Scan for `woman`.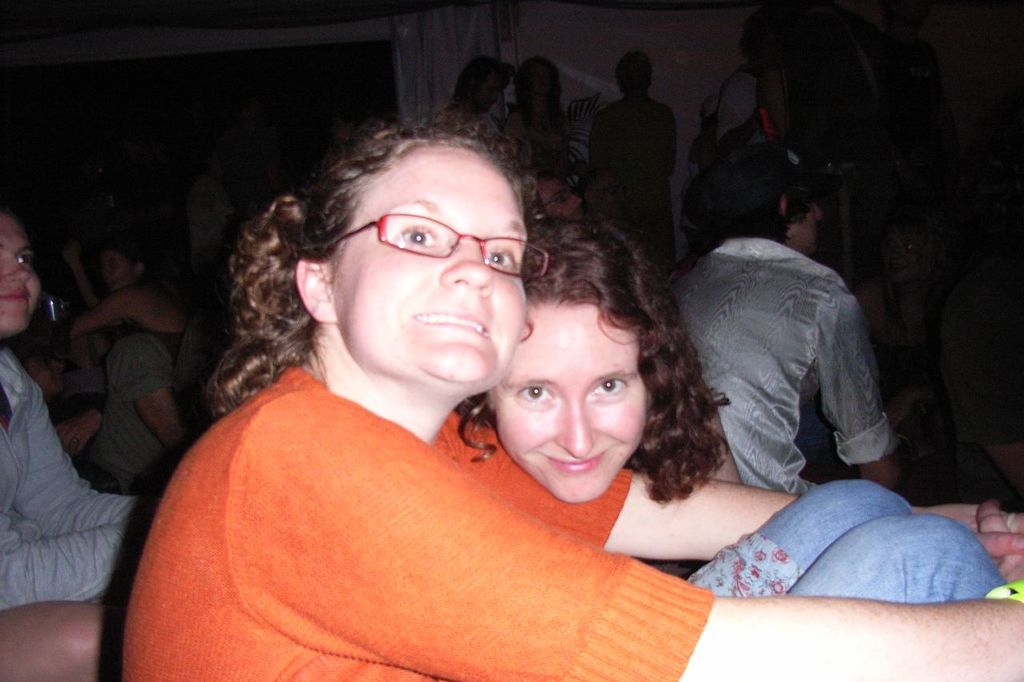
Scan result: {"x1": 68, "y1": 222, "x2": 196, "y2": 366}.
